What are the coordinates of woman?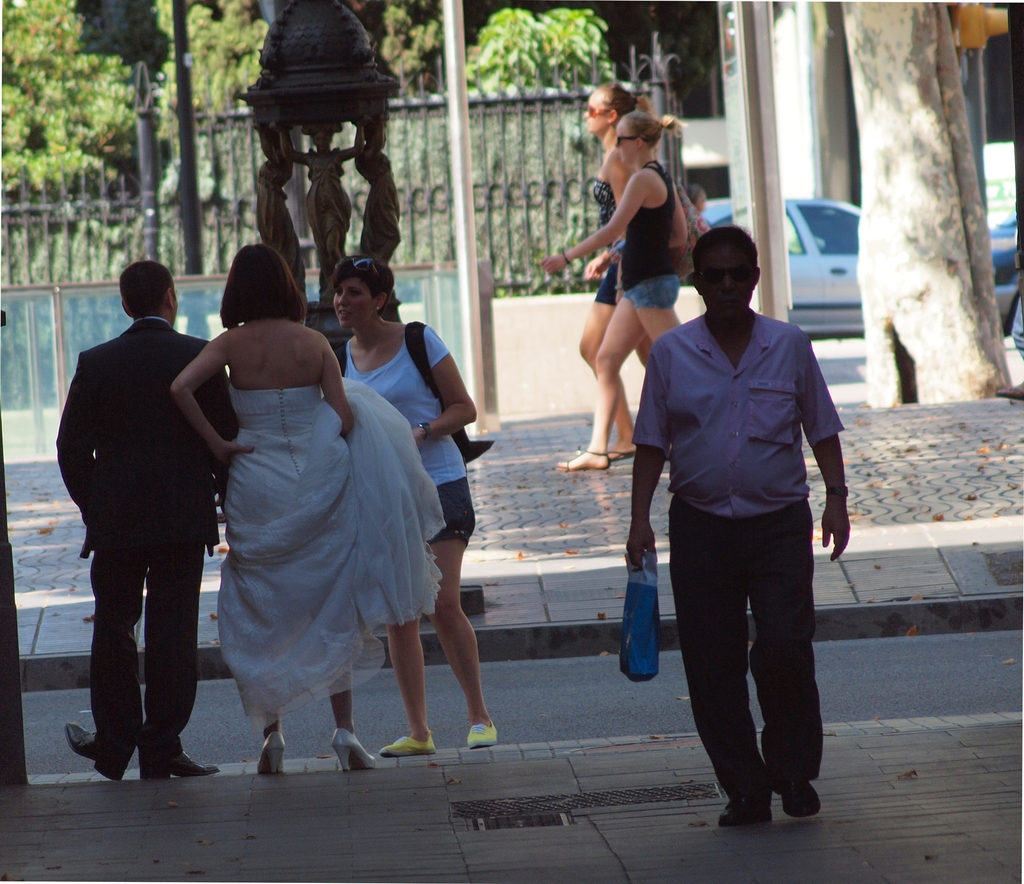
<region>534, 113, 700, 472</region>.
